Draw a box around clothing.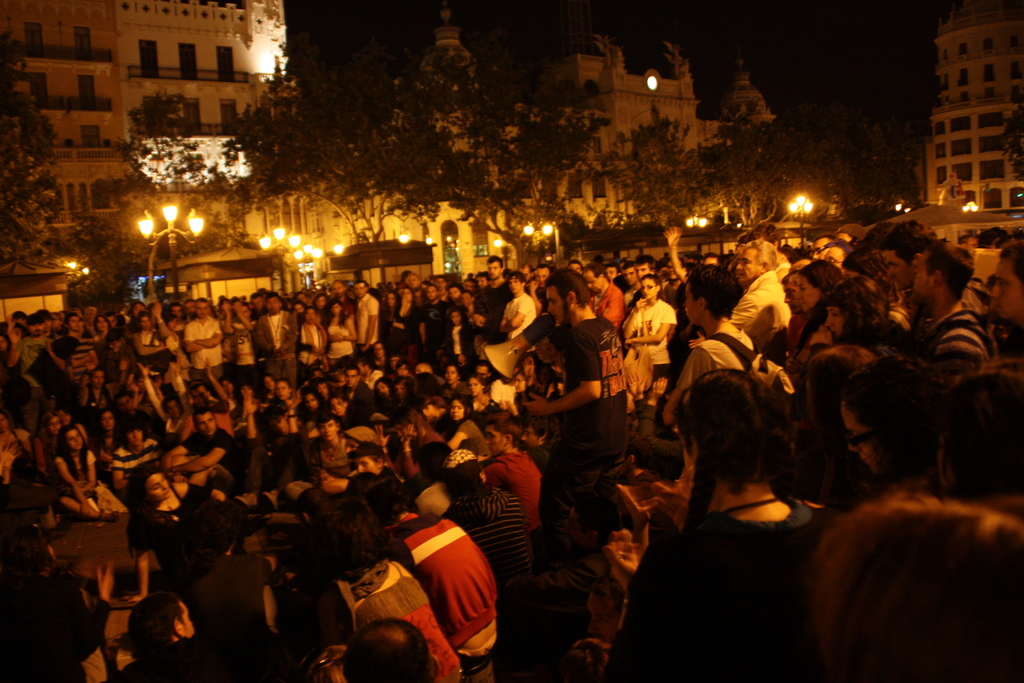
locate(731, 270, 791, 347).
